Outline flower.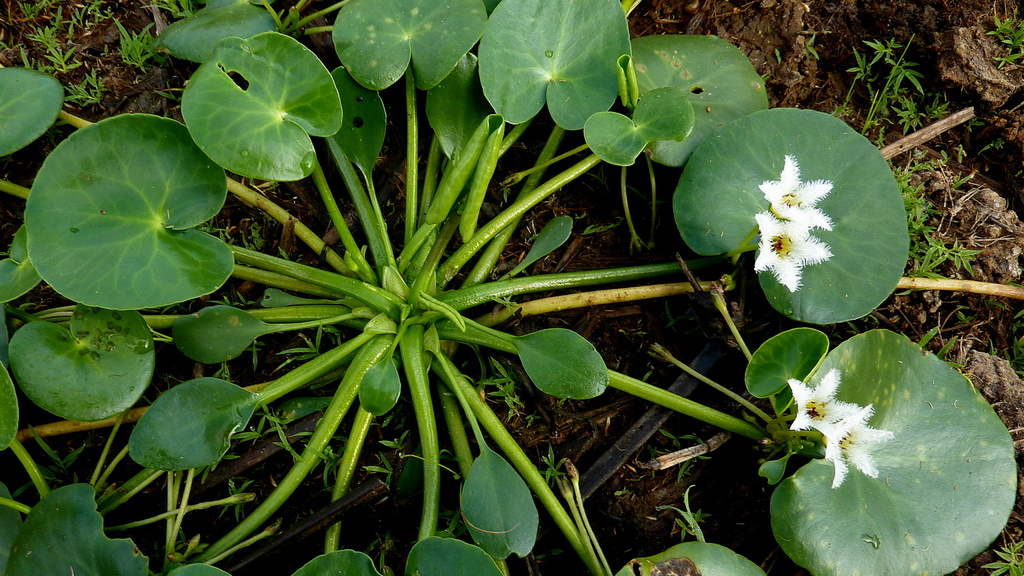
Outline: pyautogui.locateOnScreen(750, 209, 833, 289).
